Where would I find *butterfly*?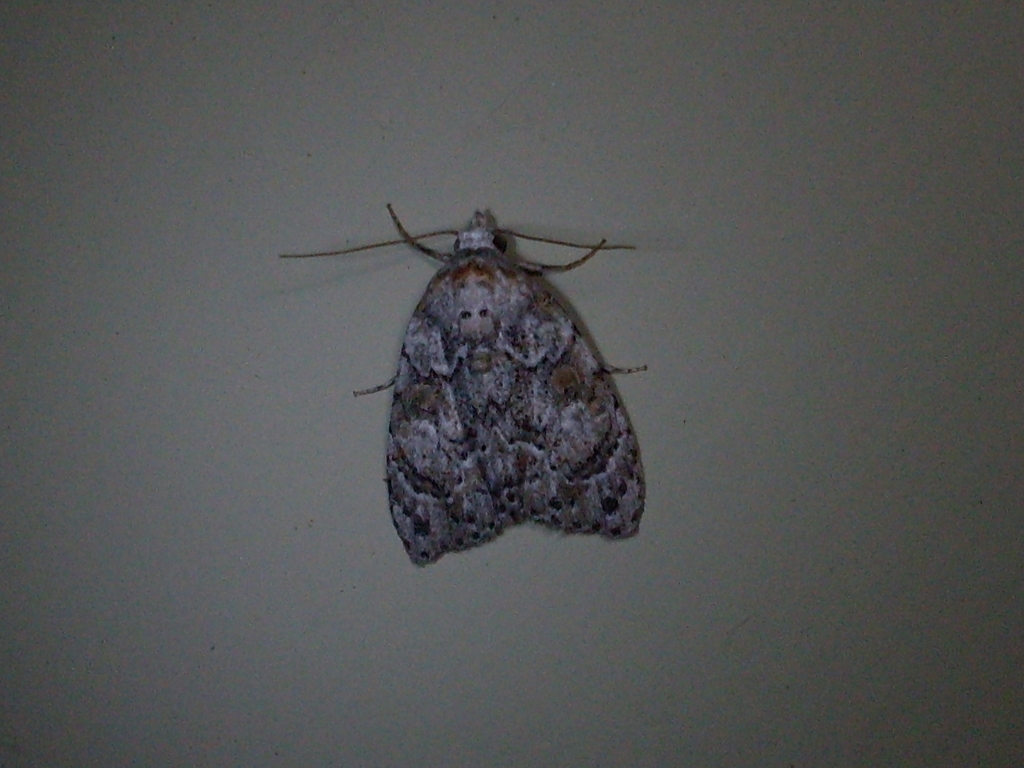
At bbox=(287, 184, 681, 569).
